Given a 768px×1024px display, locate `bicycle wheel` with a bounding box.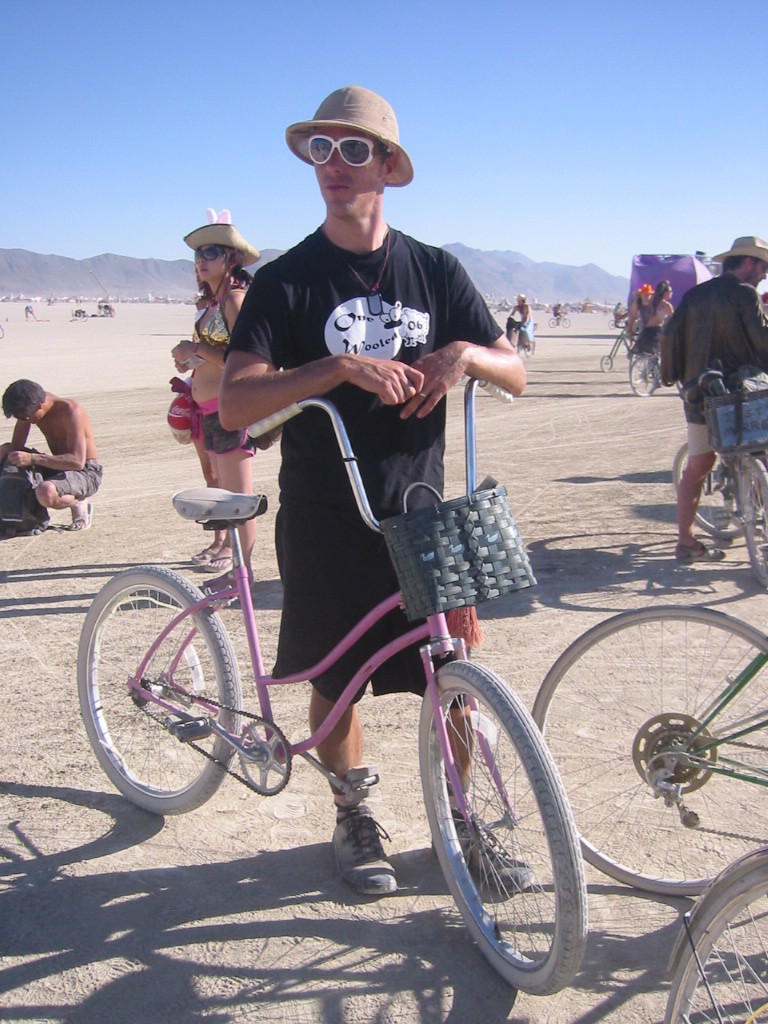
Located: select_region(736, 444, 767, 588).
